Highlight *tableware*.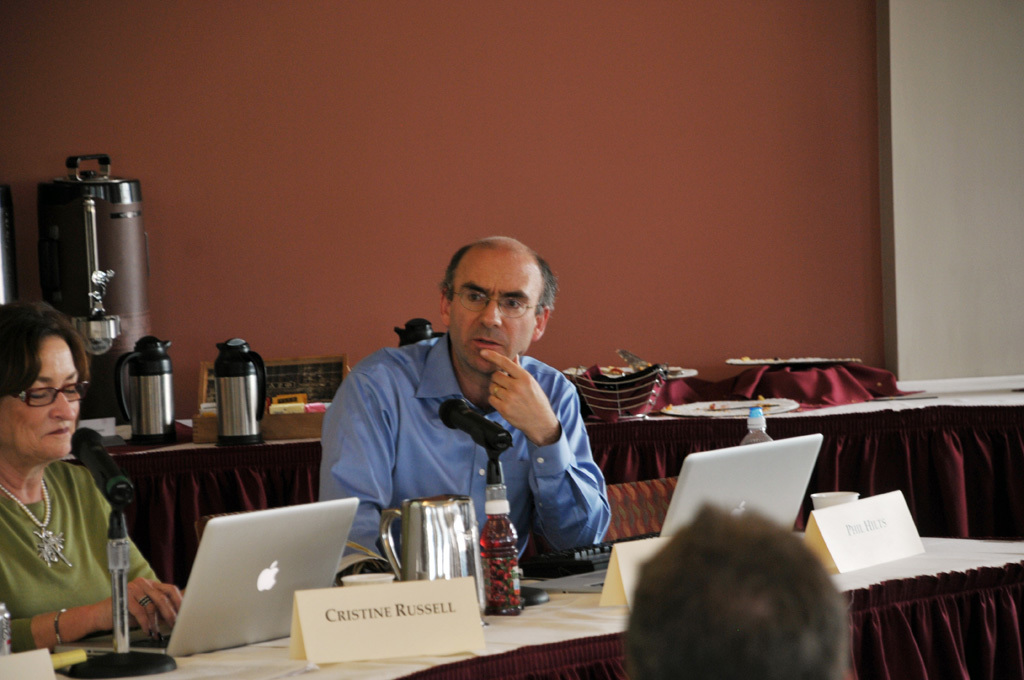
Highlighted region: <region>112, 336, 173, 444</region>.
